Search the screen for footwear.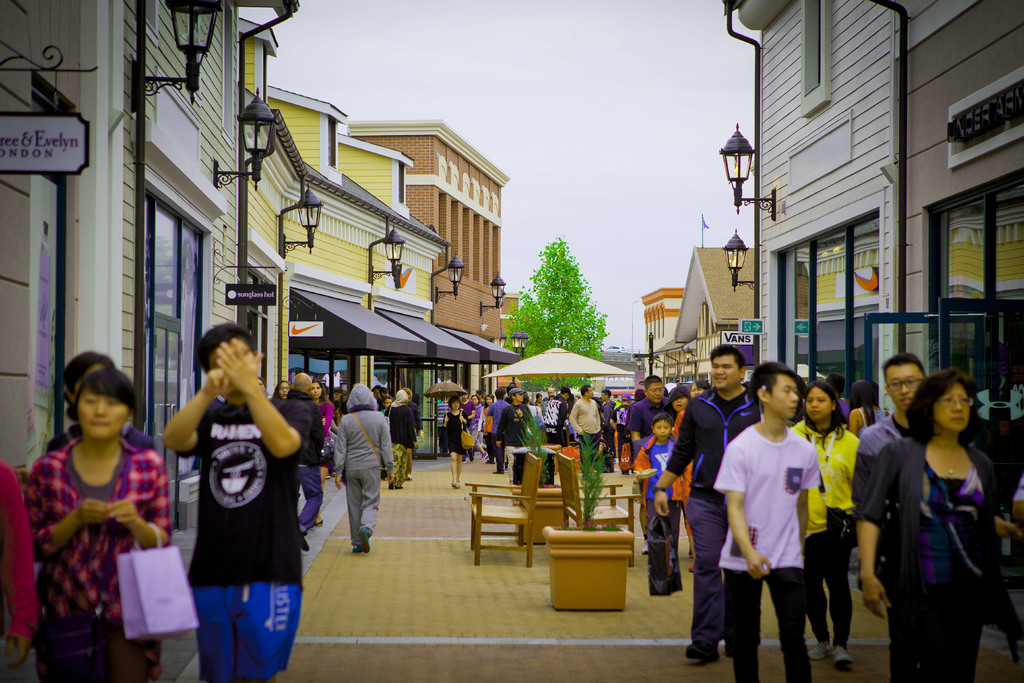
Found at [462,456,466,463].
